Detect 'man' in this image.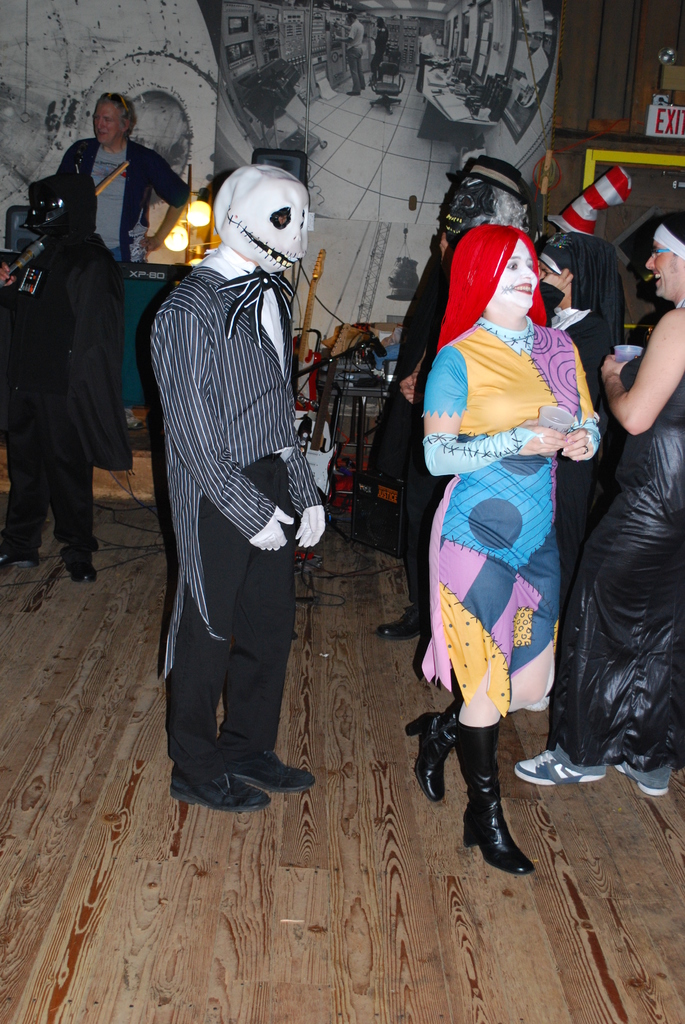
Detection: {"x1": 350, "y1": 156, "x2": 541, "y2": 650}.
